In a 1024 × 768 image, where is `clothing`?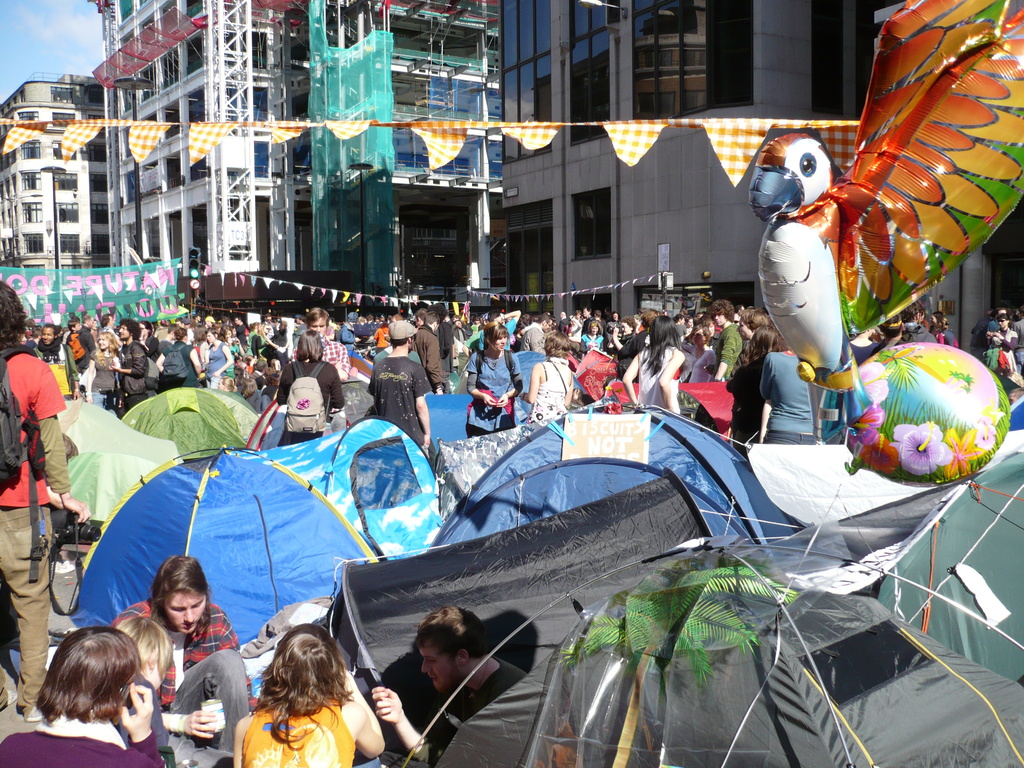
[x1=168, y1=333, x2=202, y2=383].
